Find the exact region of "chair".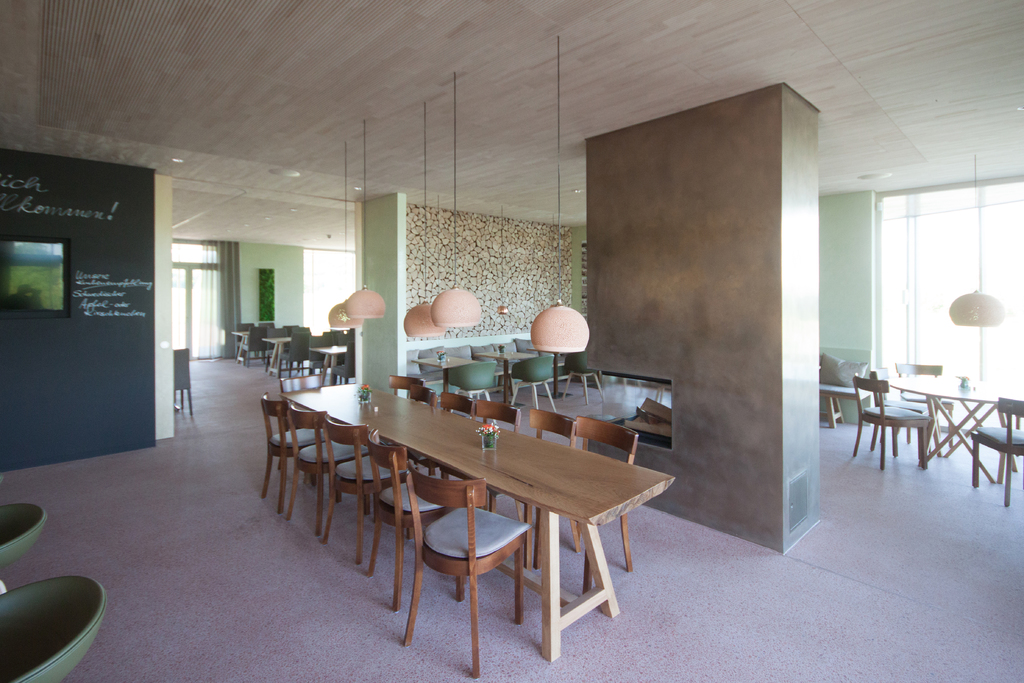
Exact region: 852 371 927 470.
